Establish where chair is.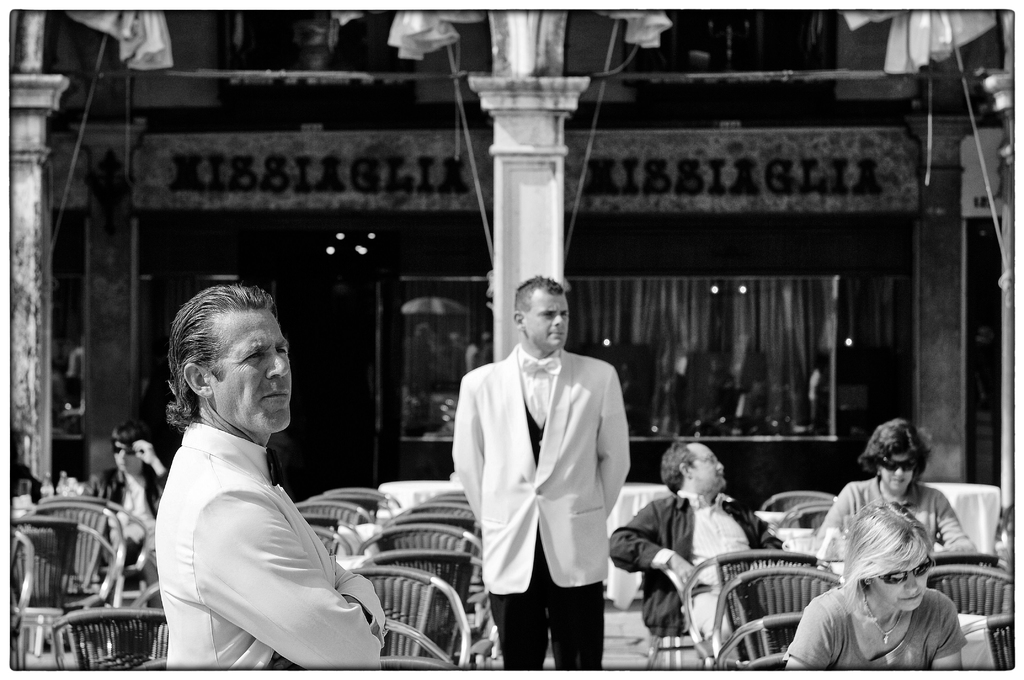
Established at l=304, t=498, r=367, b=539.
